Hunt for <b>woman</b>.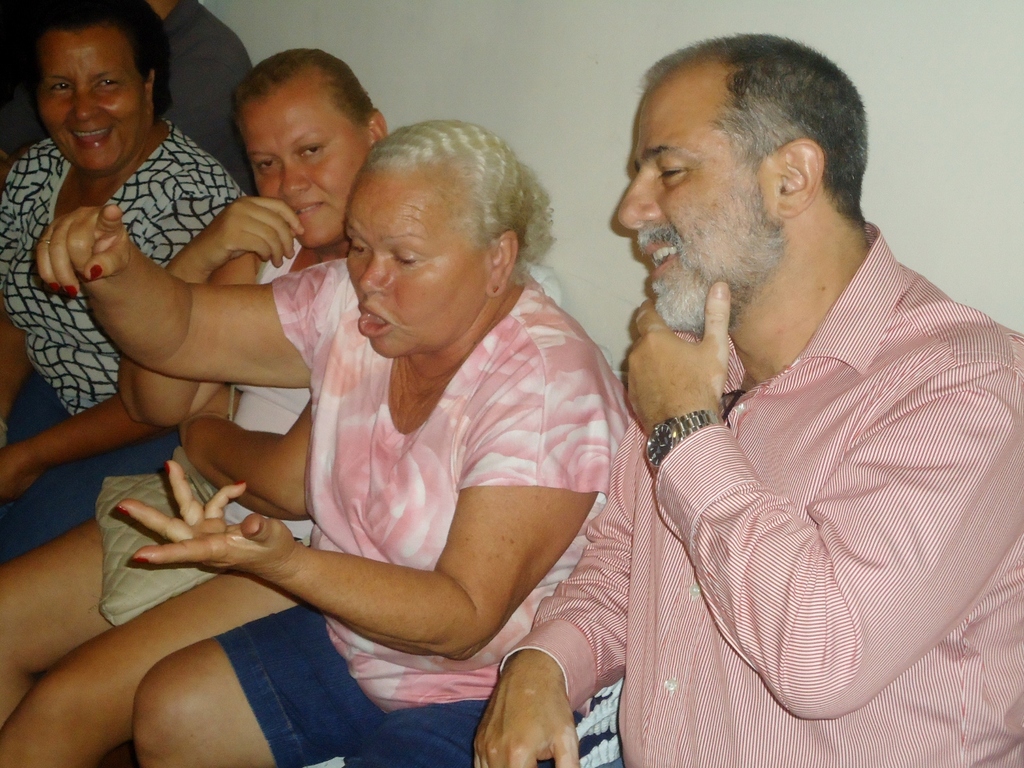
Hunted down at Rect(0, 0, 250, 567).
